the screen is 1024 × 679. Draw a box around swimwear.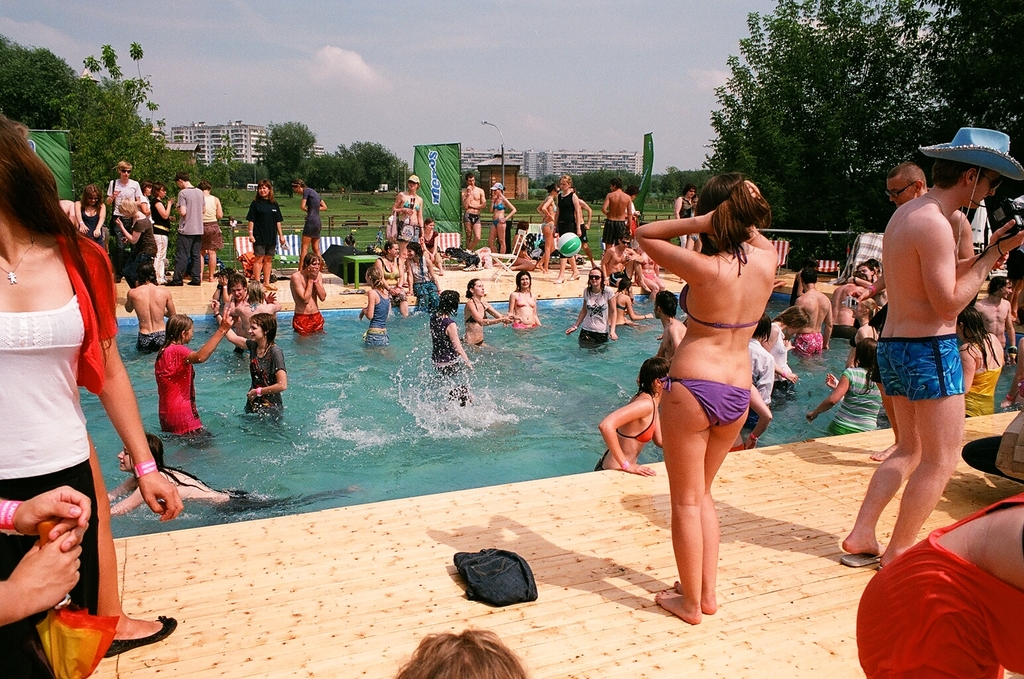
489,215,504,231.
